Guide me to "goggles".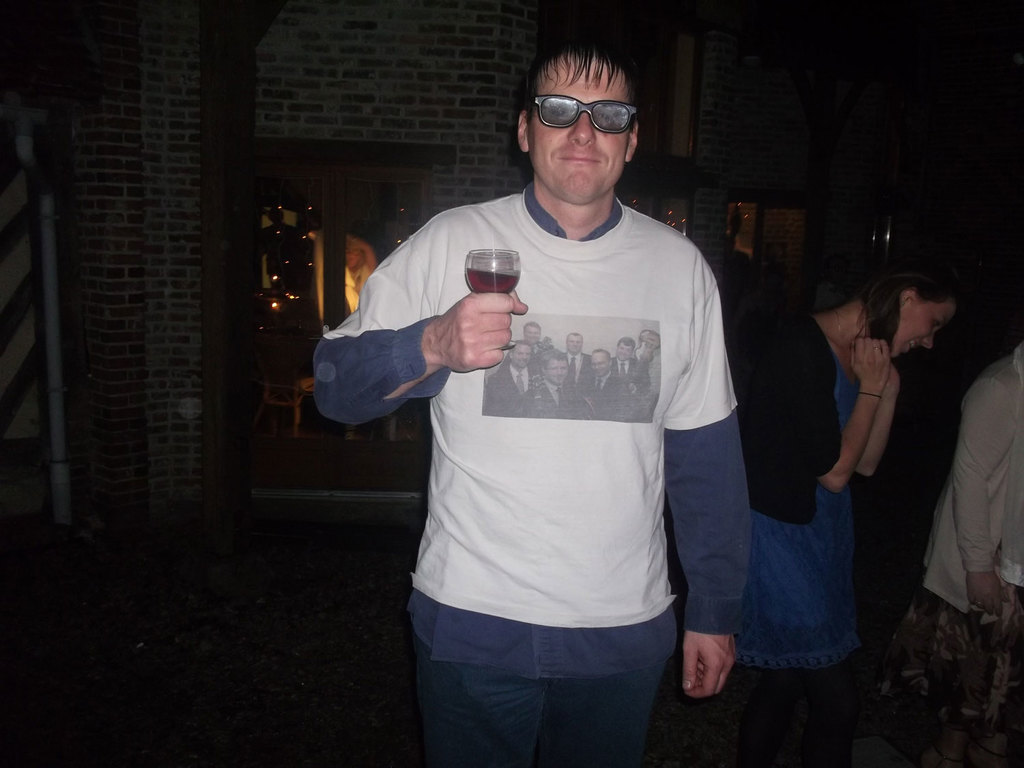
Guidance: <box>524,77,651,135</box>.
